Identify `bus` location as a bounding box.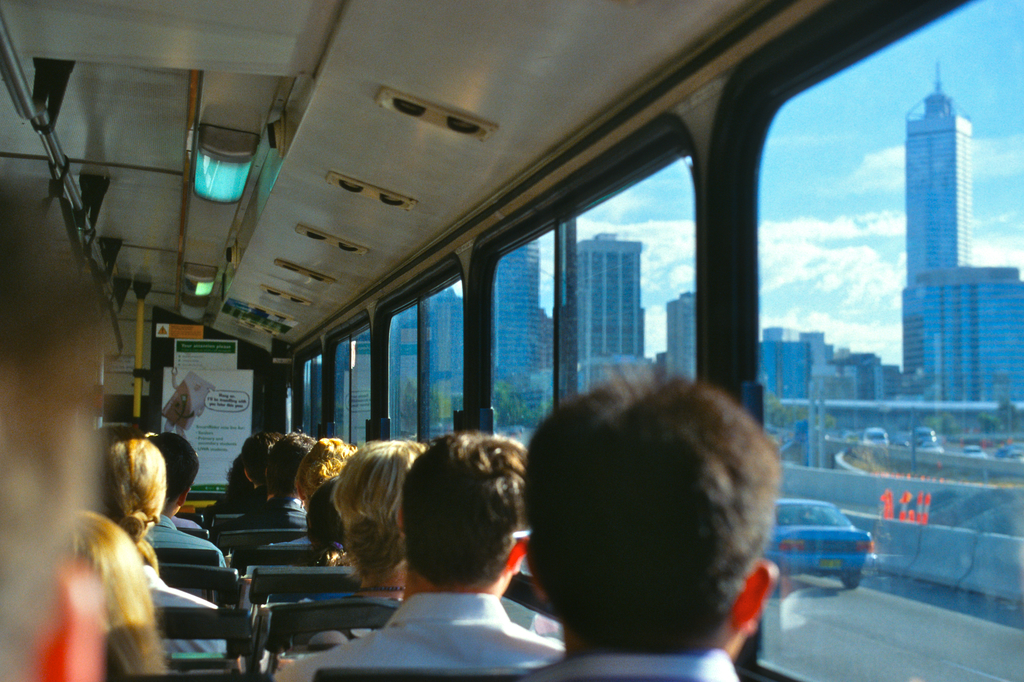
locate(0, 0, 1023, 681).
